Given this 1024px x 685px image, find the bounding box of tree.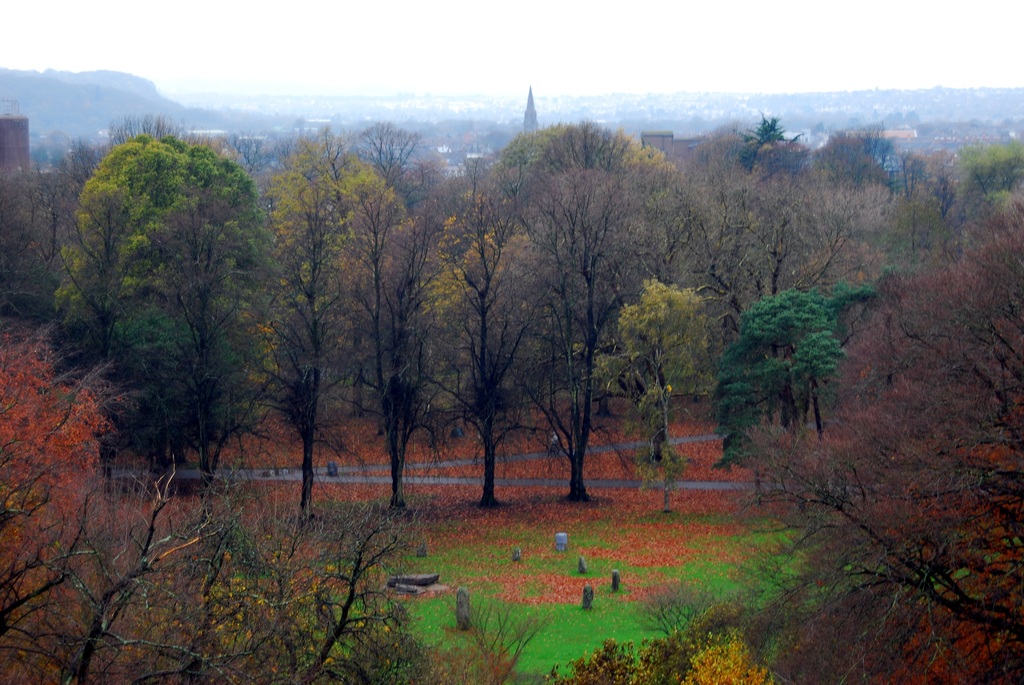
<bbox>748, 196, 1023, 684</bbox>.
